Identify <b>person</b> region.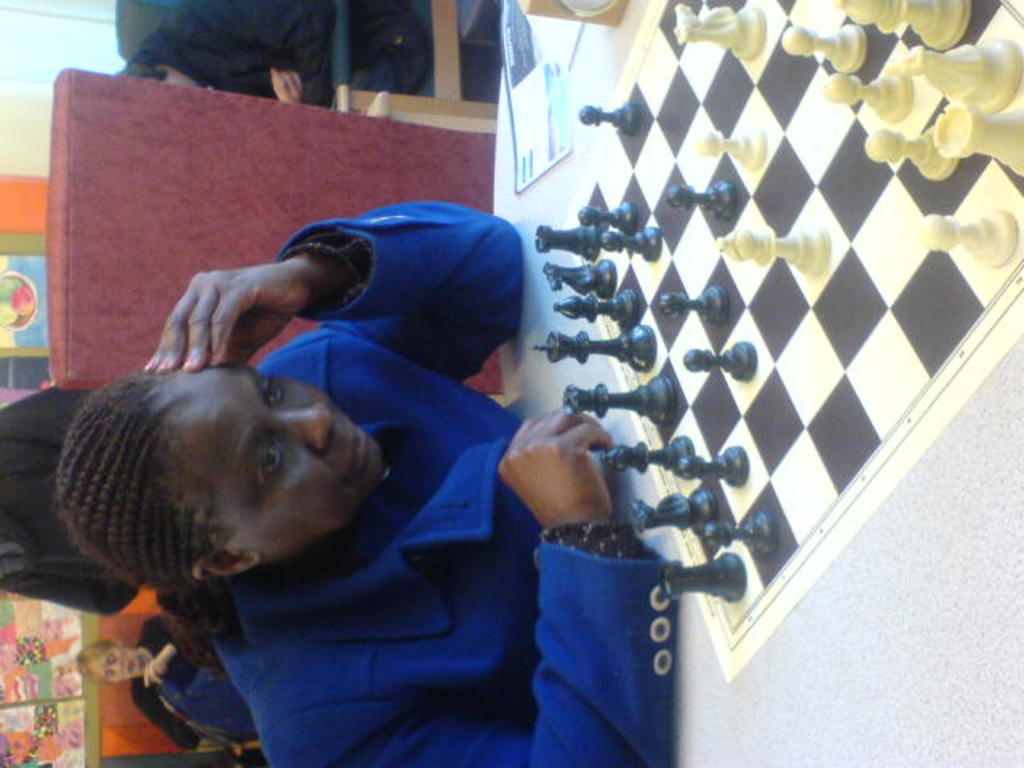
Region: bbox(78, 155, 598, 744).
